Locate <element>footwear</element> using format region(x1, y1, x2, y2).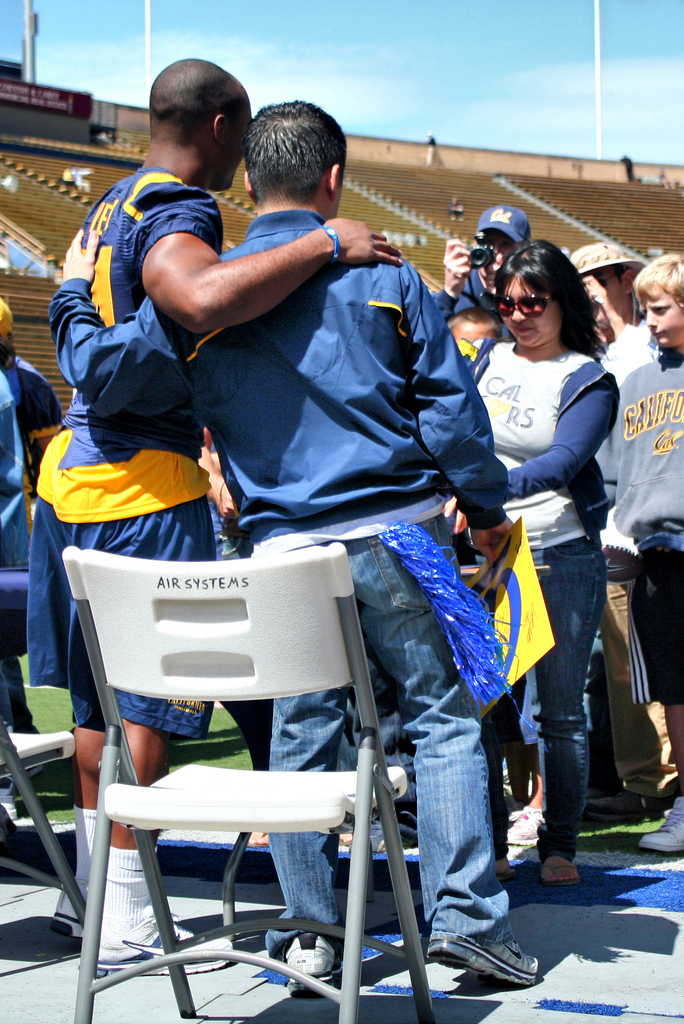
region(538, 856, 573, 882).
